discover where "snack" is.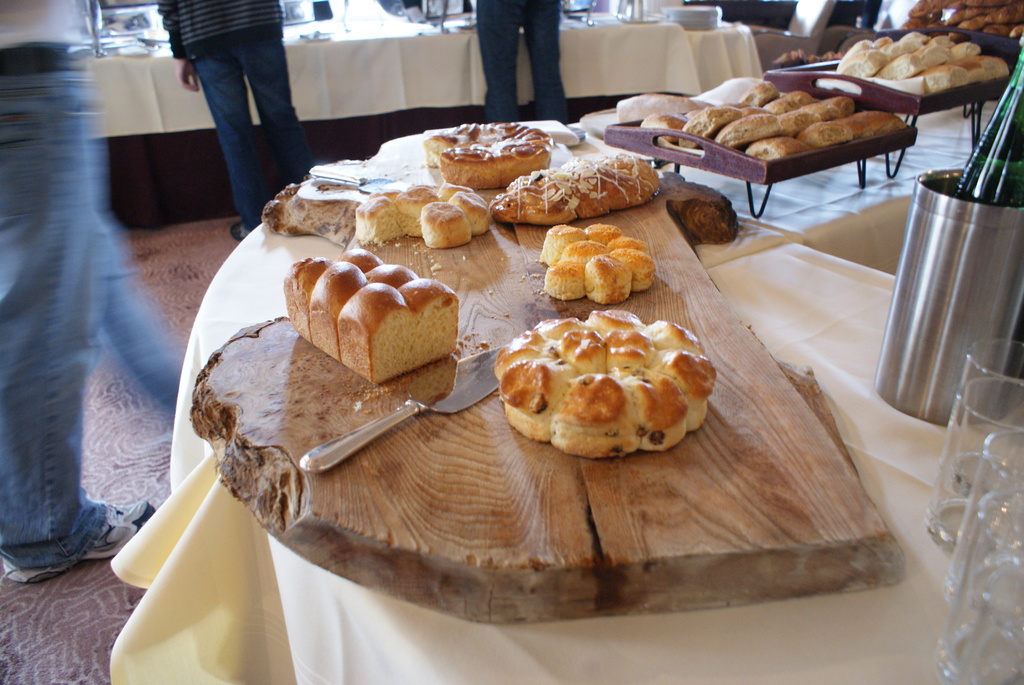
Discovered at [x1=455, y1=192, x2=490, y2=235].
